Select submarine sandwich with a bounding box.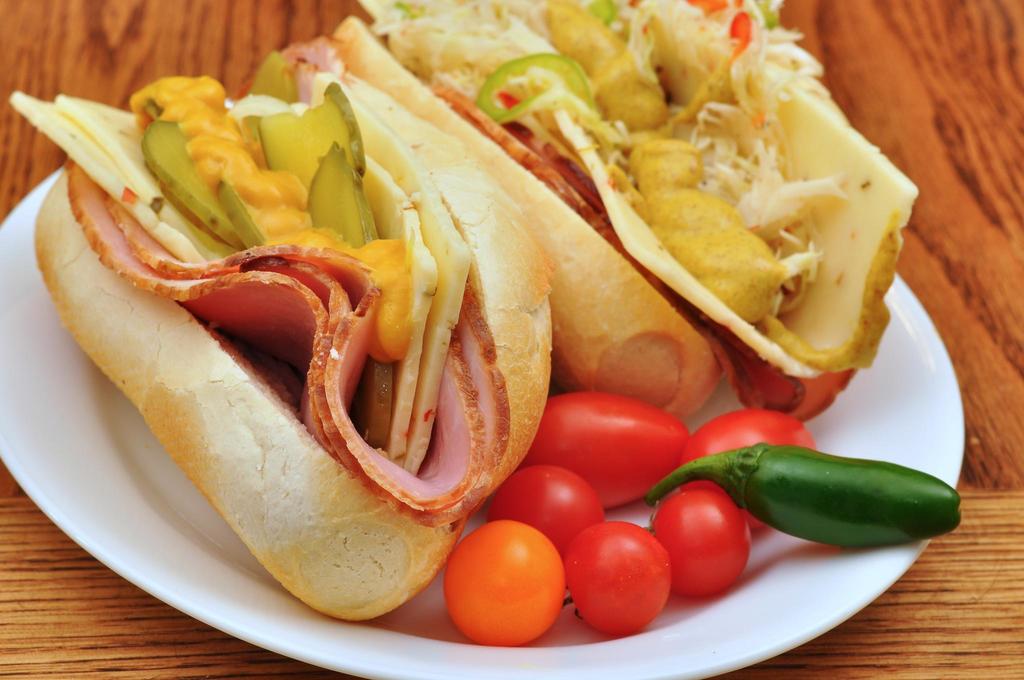
select_region(9, 33, 556, 620).
